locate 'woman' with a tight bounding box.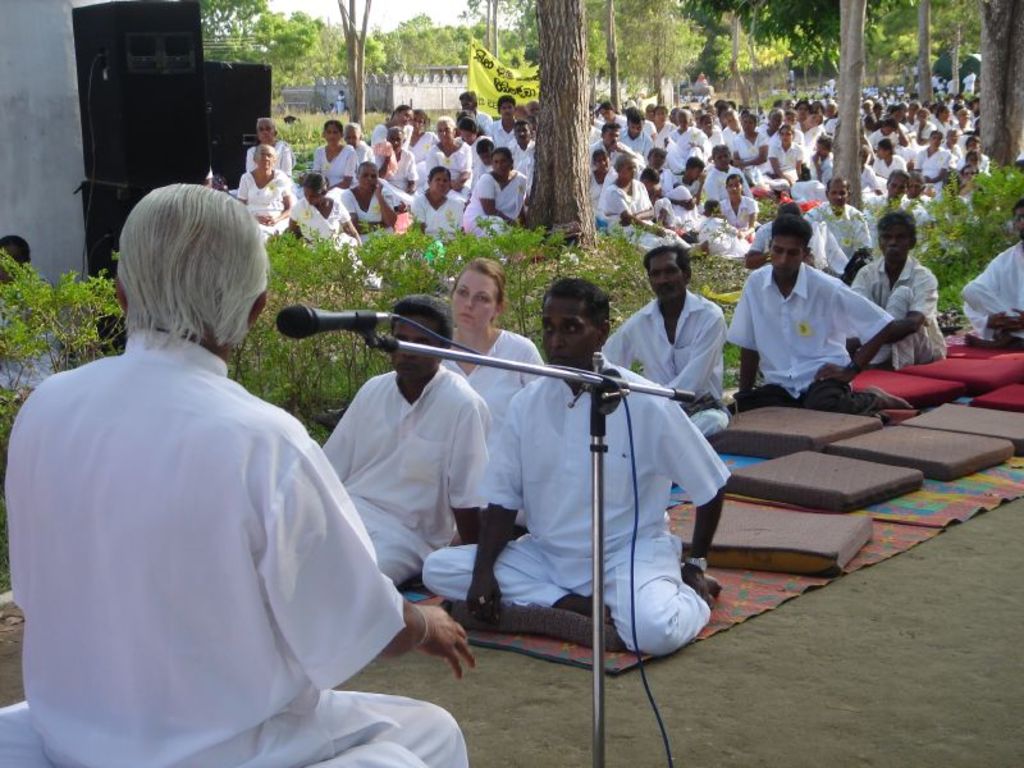
(312, 116, 360, 187).
